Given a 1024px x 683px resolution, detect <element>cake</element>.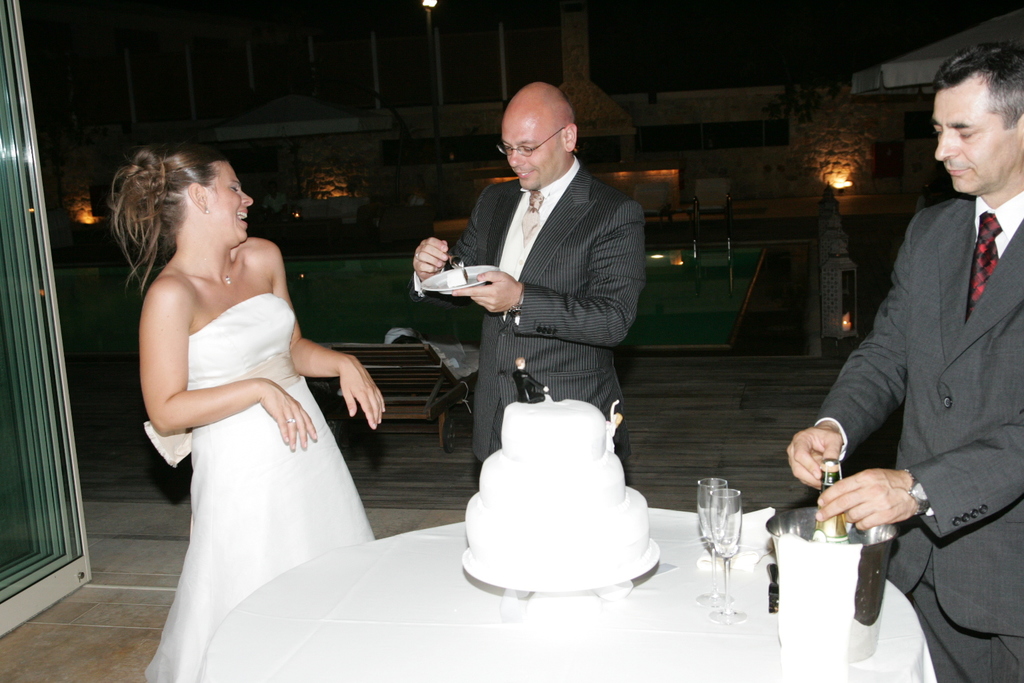
465, 386, 667, 606.
